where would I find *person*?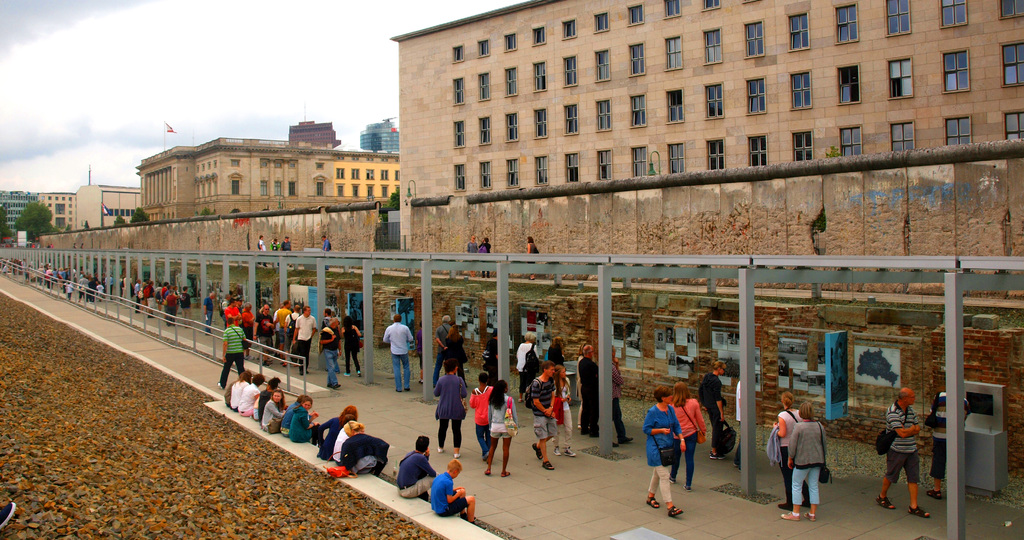
At pyautogui.locateOnScreen(776, 393, 804, 513).
